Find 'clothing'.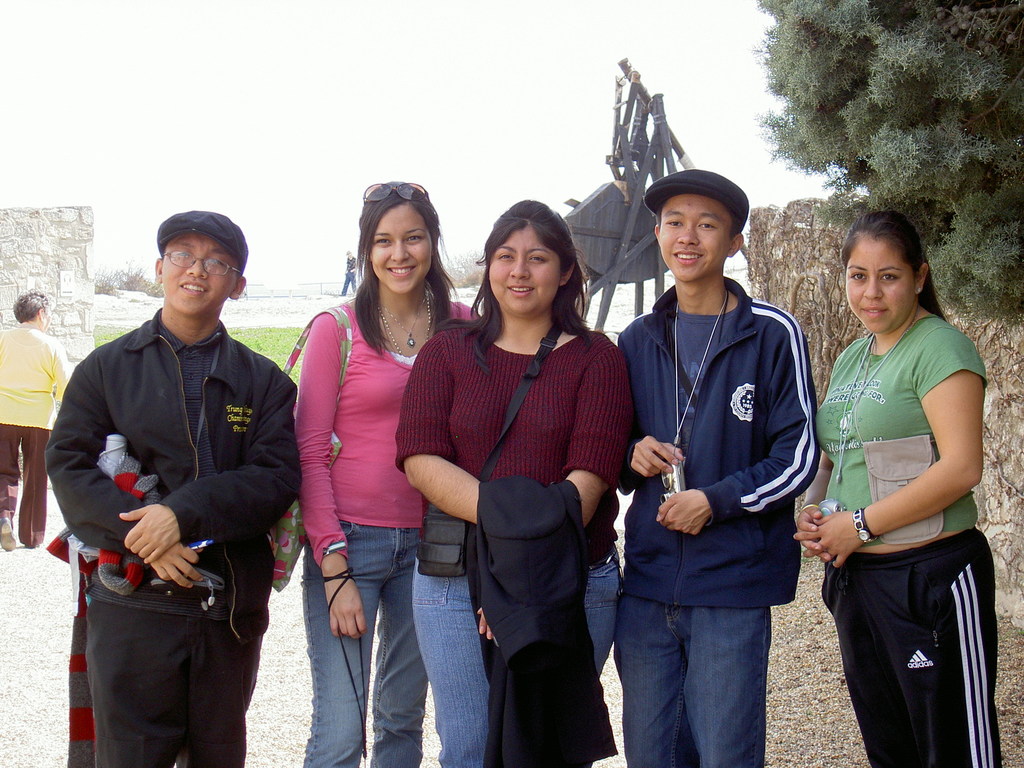
rect(0, 326, 71, 547).
